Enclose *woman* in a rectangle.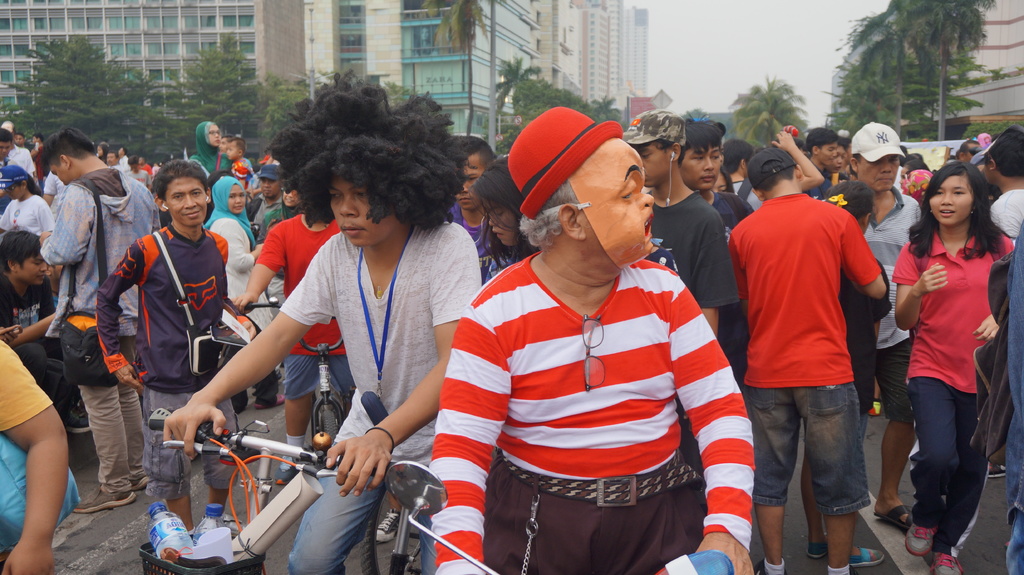
bbox=(885, 145, 1011, 549).
